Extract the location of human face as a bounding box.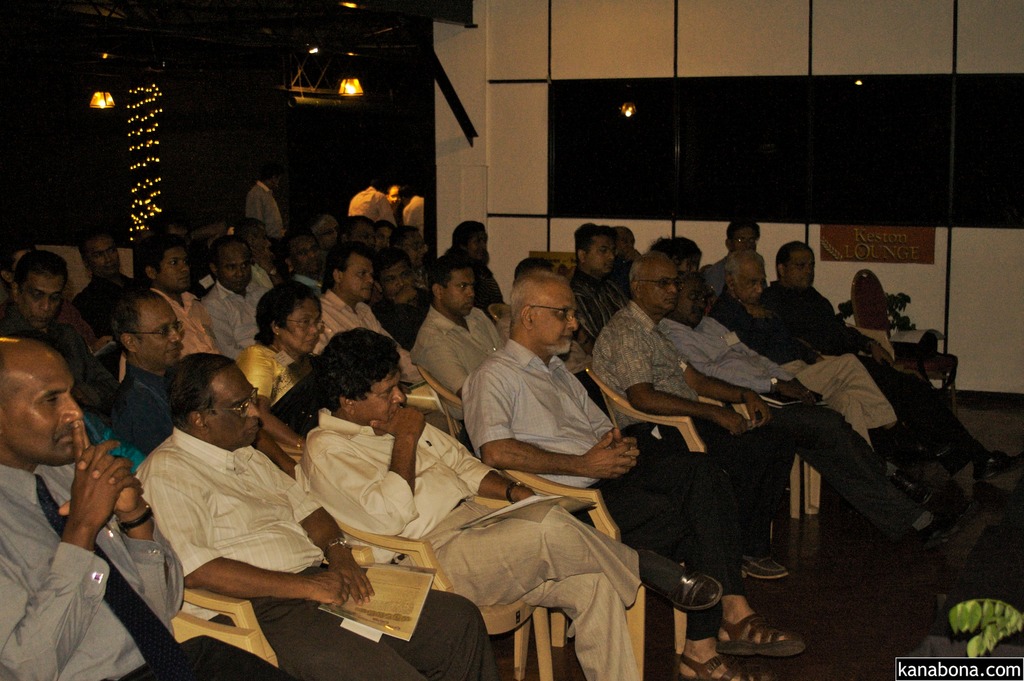
[x1=586, y1=233, x2=618, y2=279].
